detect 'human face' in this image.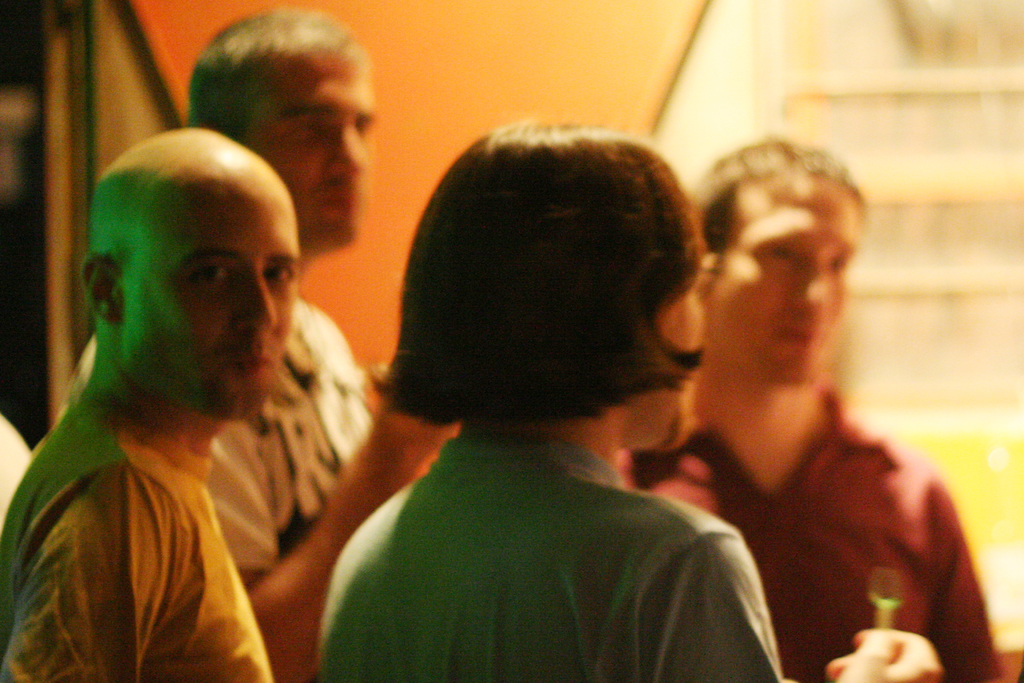
Detection: 724:179:863:389.
